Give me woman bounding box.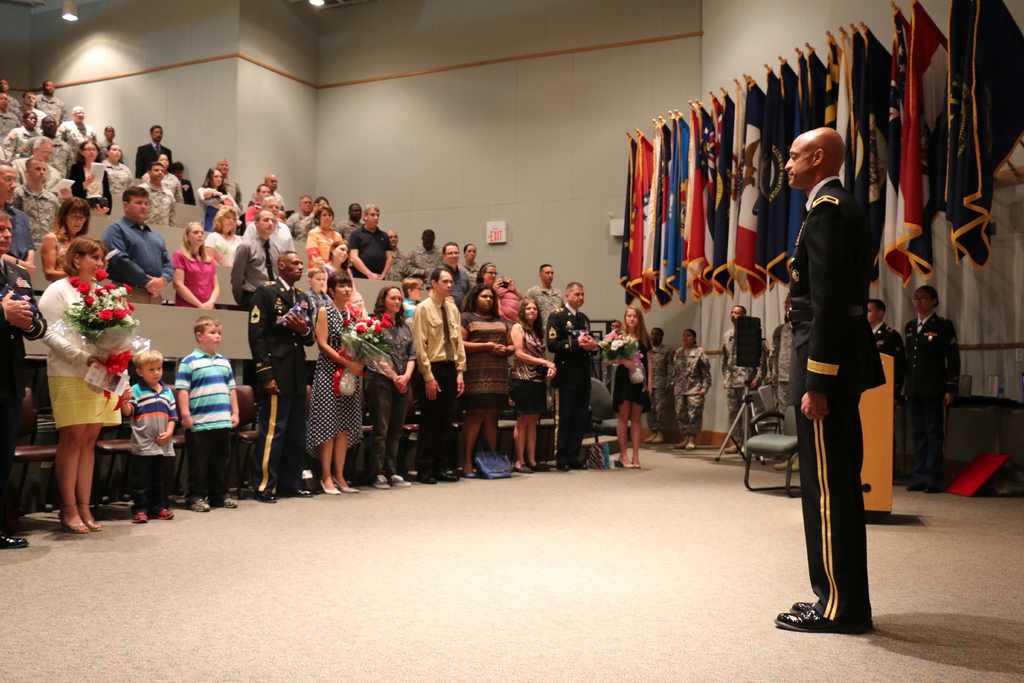
(1,111,37,163).
